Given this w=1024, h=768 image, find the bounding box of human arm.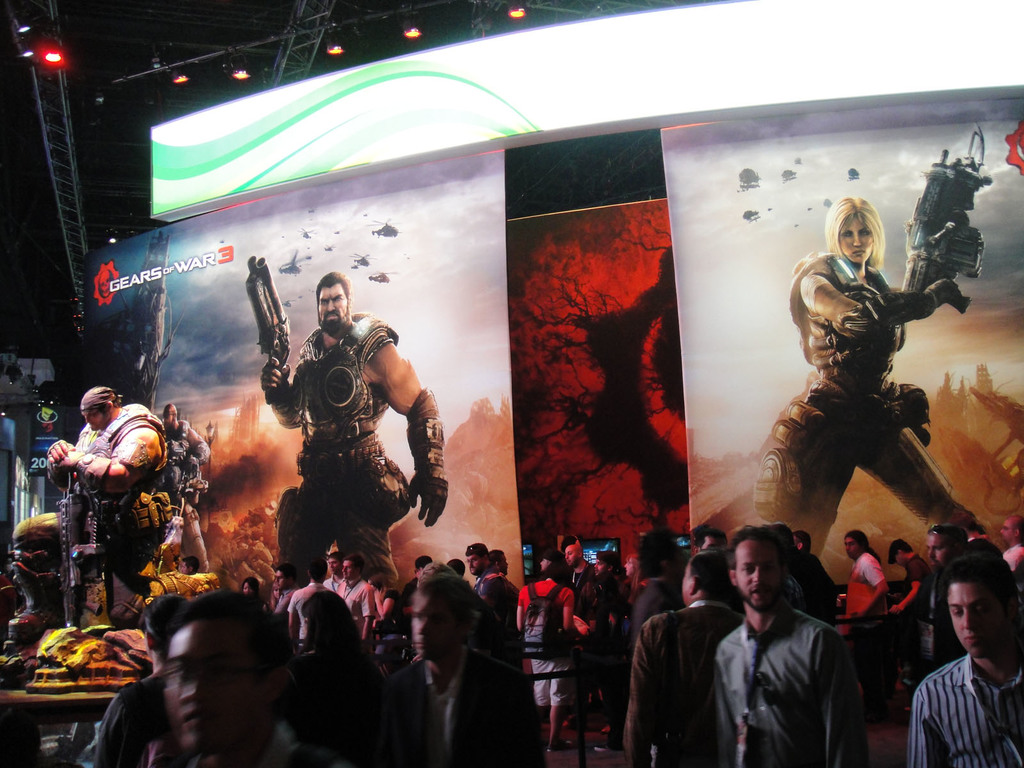
[x1=259, y1=356, x2=303, y2=433].
